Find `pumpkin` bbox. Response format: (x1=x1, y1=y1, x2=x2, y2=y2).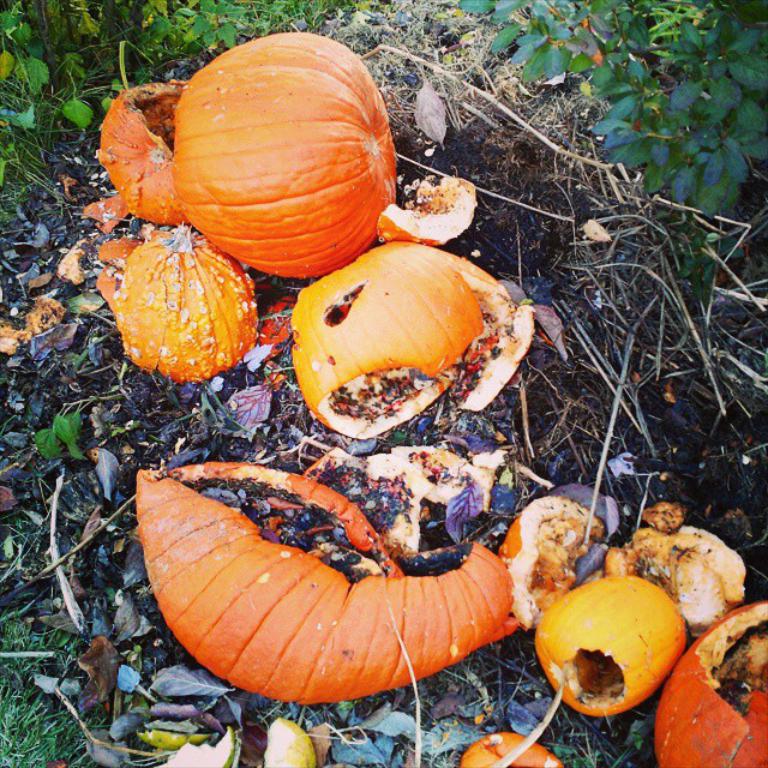
(x1=606, y1=526, x2=749, y2=629).
